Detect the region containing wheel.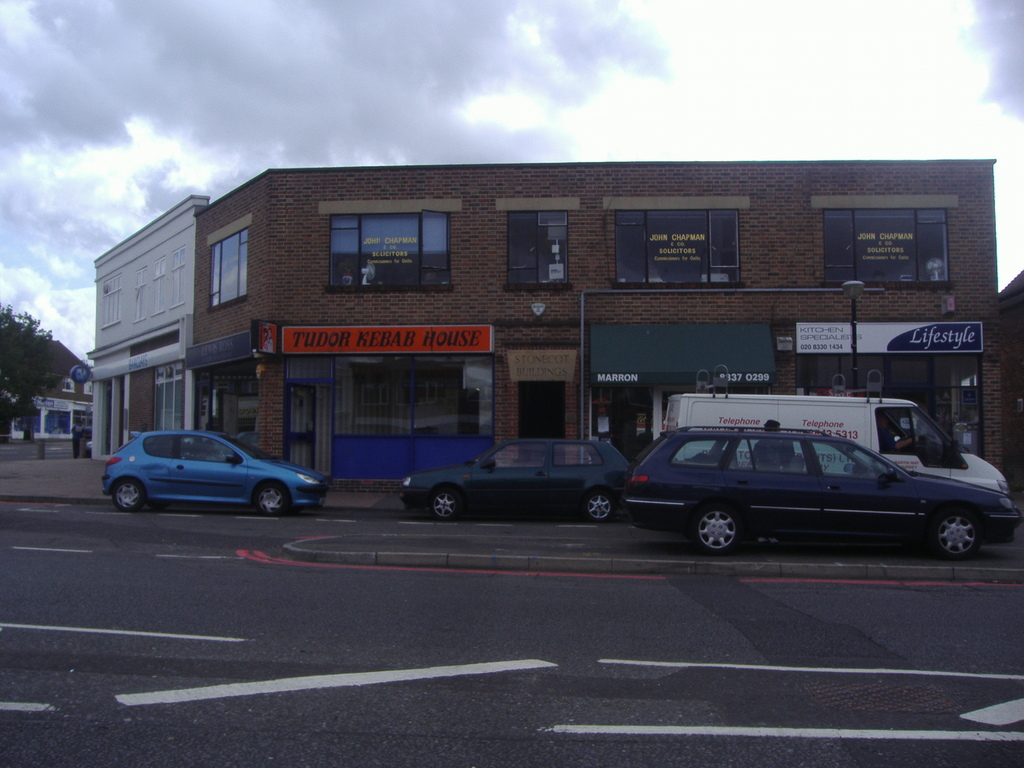
(x1=427, y1=485, x2=464, y2=522).
